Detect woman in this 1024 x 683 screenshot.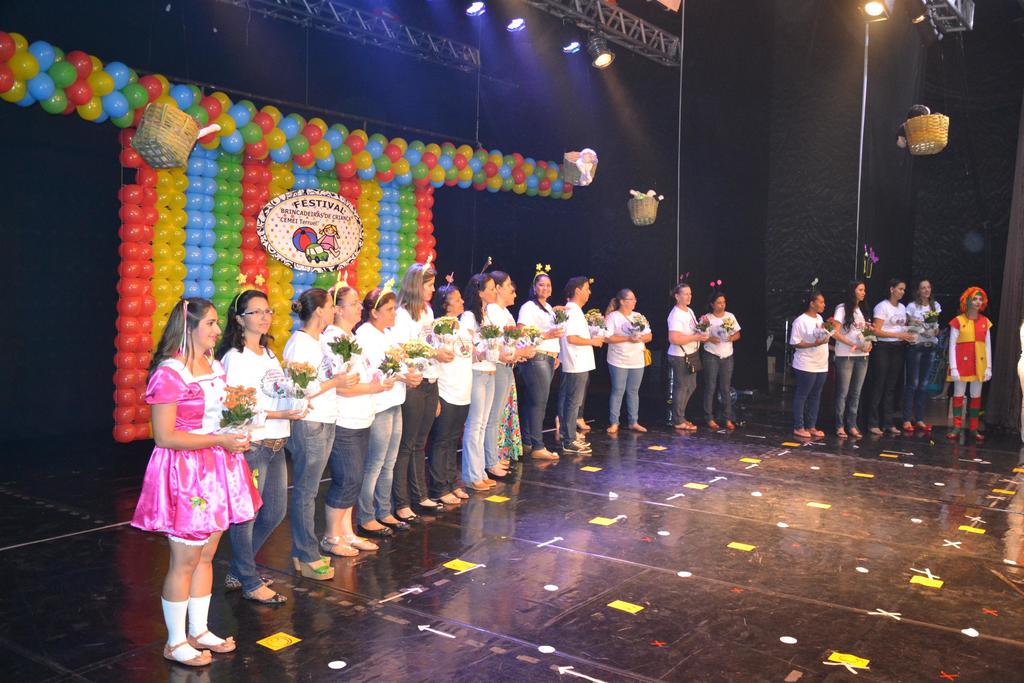
Detection: bbox=(522, 266, 565, 466).
